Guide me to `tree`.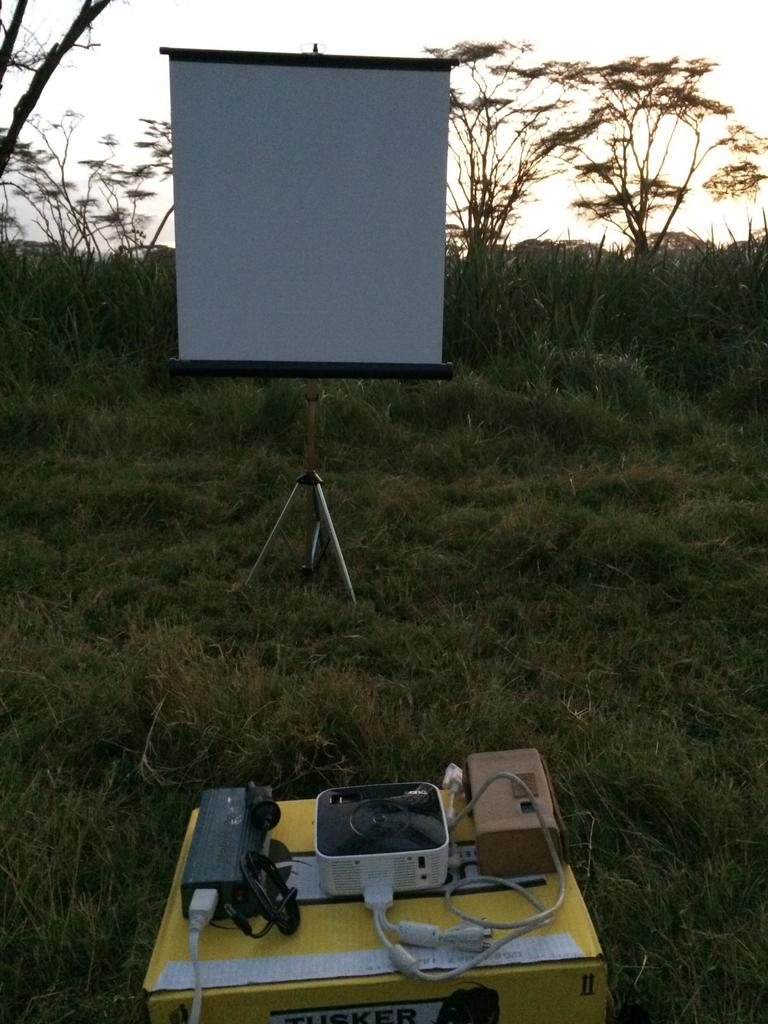
Guidance: bbox(0, 120, 184, 262).
